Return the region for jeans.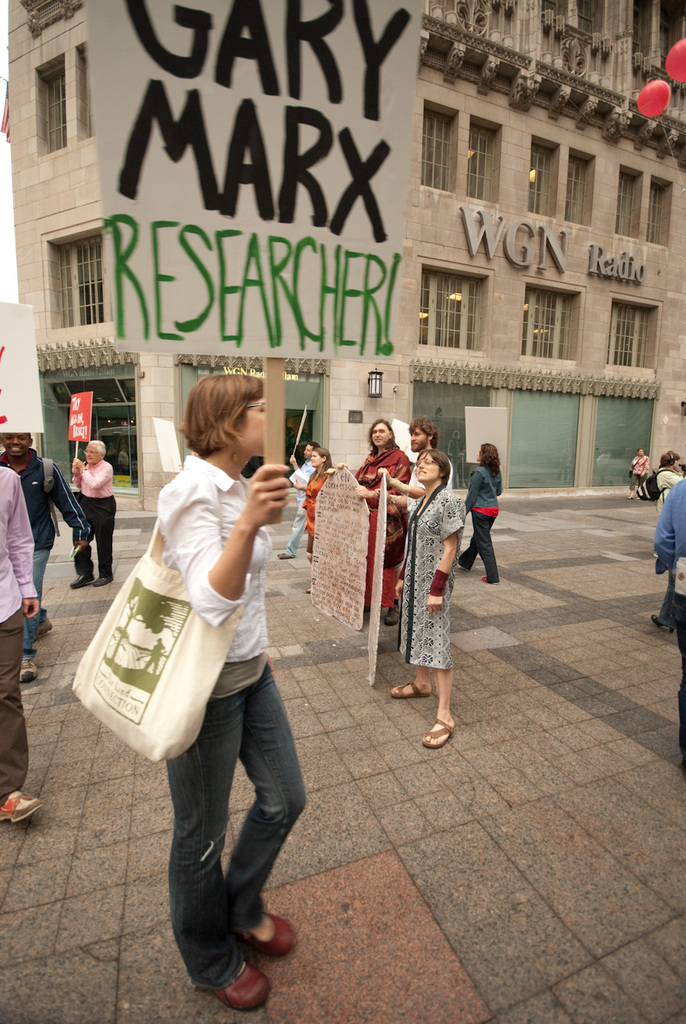
<bbox>22, 547, 54, 653</bbox>.
